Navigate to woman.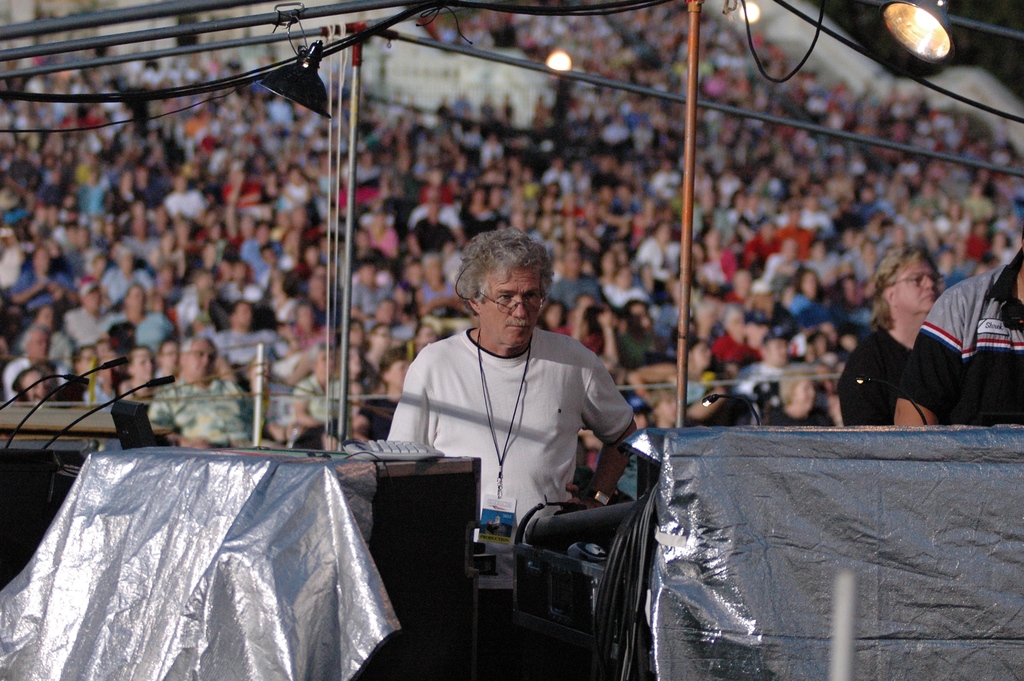
Navigation target: detection(300, 341, 358, 452).
